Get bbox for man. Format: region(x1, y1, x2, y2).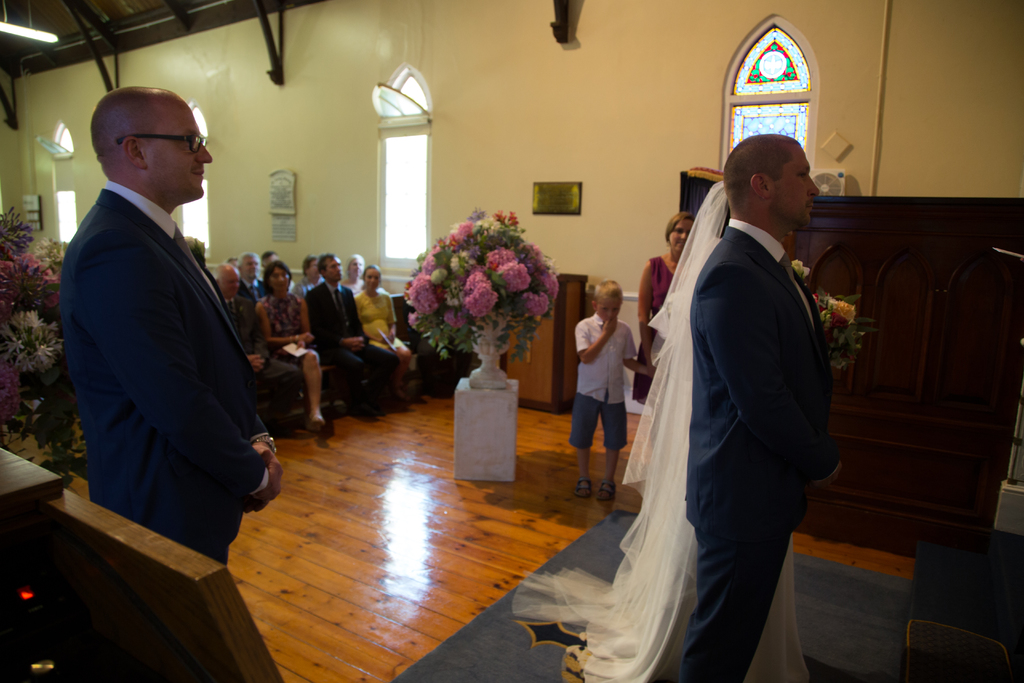
region(685, 133, 848, 682).
